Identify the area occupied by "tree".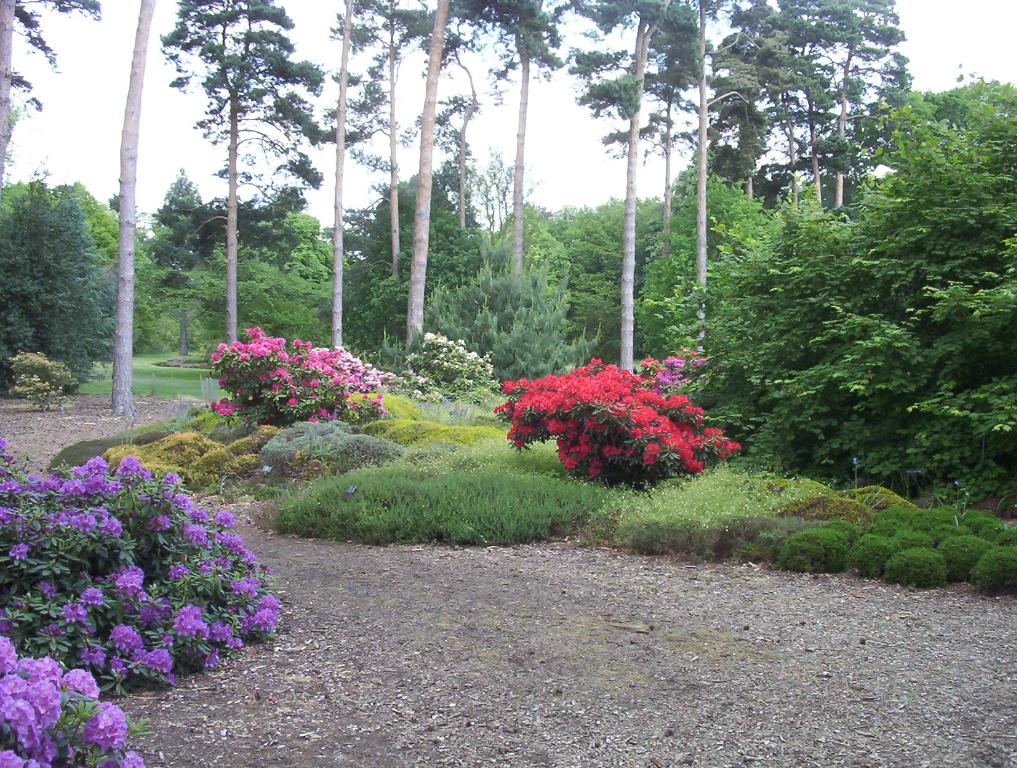
Area: <region>116, 0, 155, 415</region>.
